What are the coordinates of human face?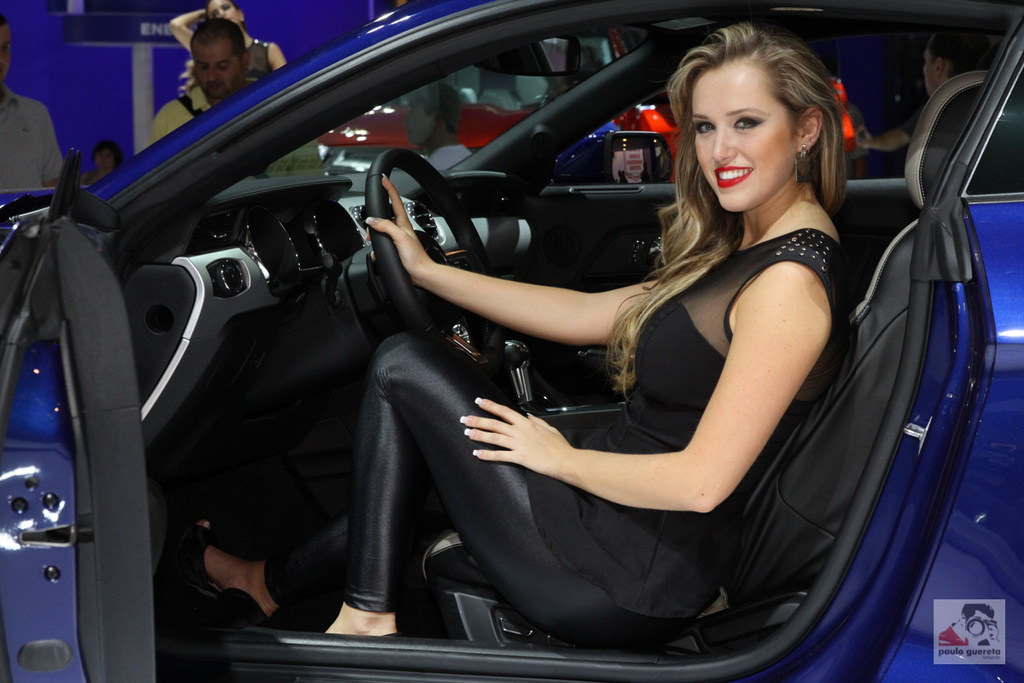
x1=207 y1=3 x2=243 y2=32.
